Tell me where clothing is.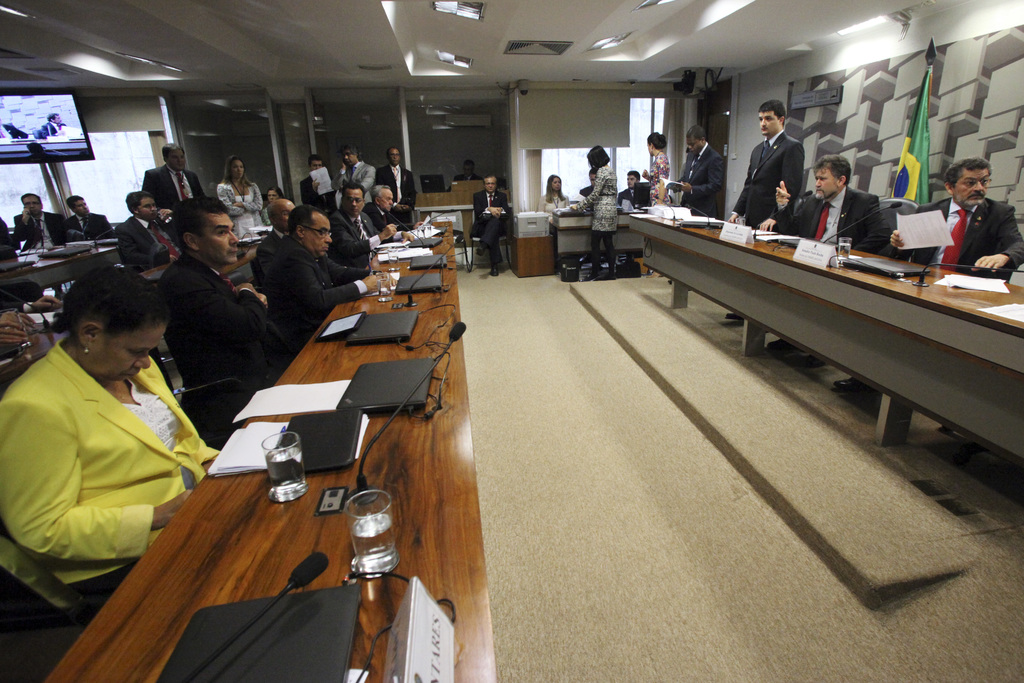
clothing is at 538:189:572:210.
